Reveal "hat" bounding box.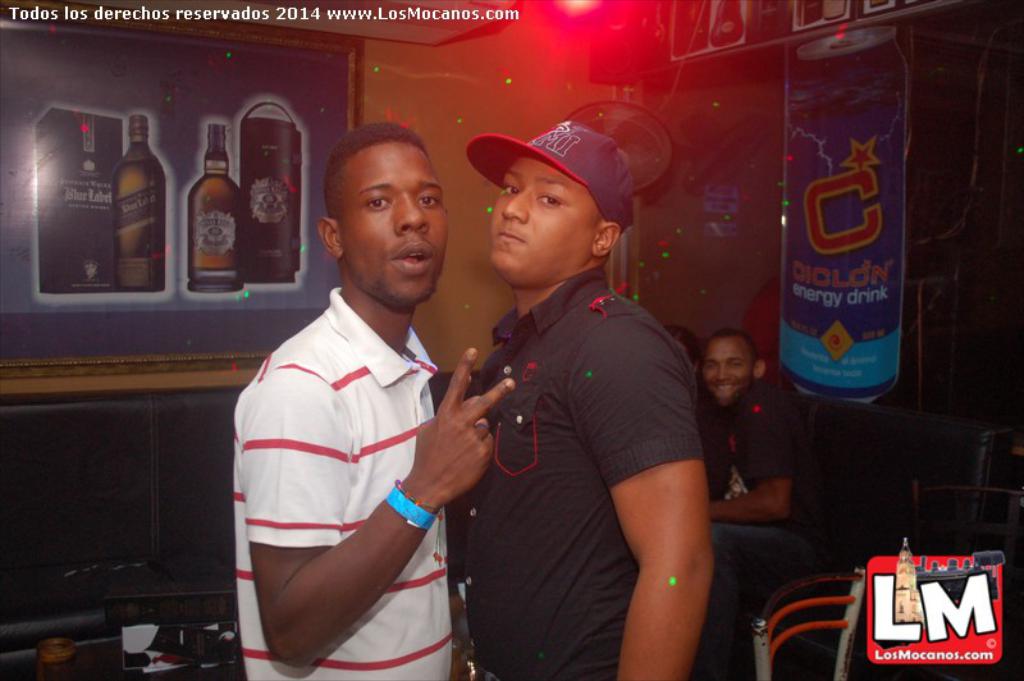
Revealed: select_region(462, 119, 632, 238).
